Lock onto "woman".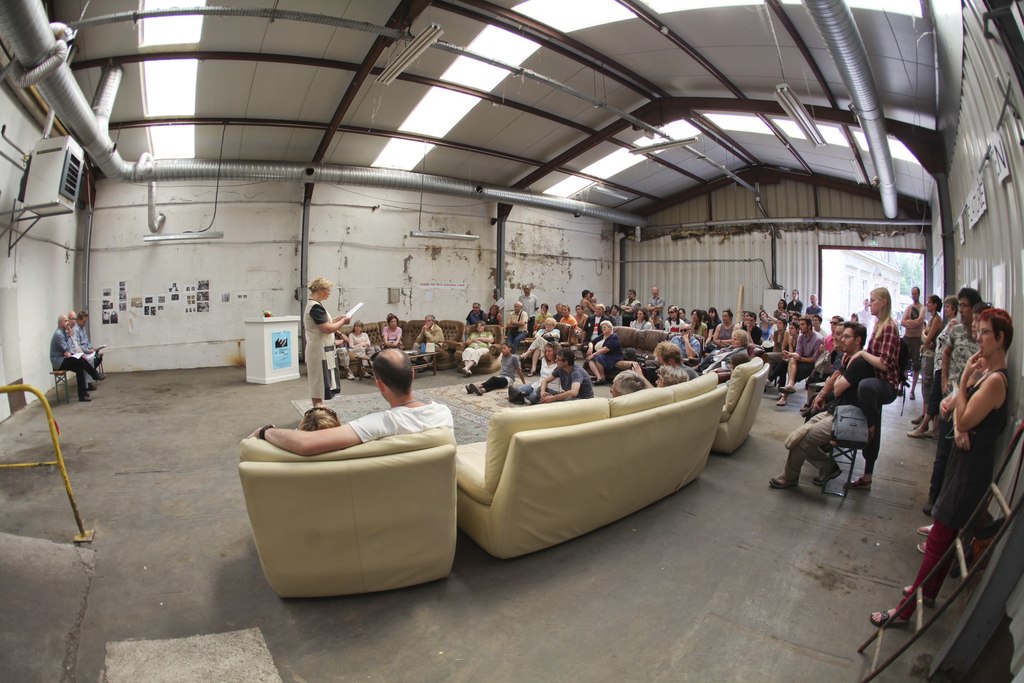
Locked: [x1=912, y1=297, x2=943, y2=432].
